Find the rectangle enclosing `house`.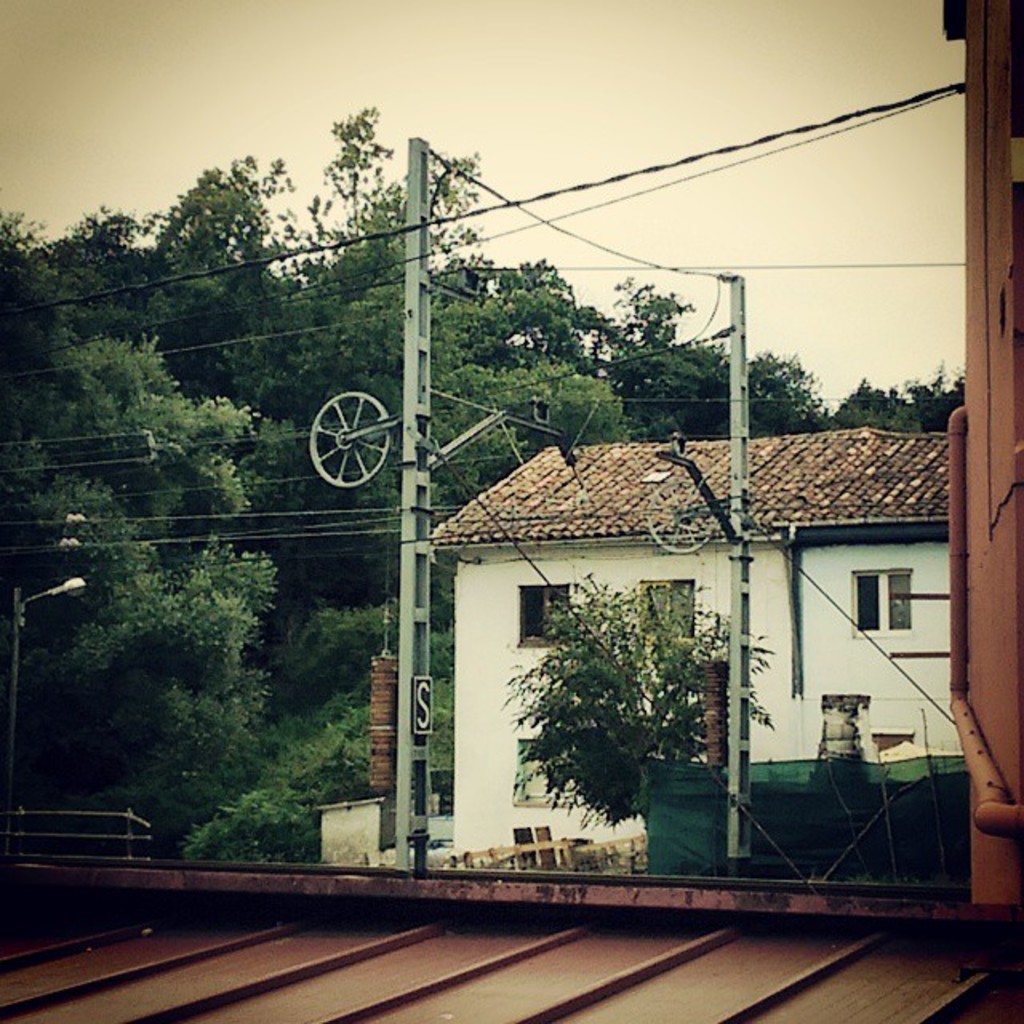
bbox=[421, 443, 949, 854].
